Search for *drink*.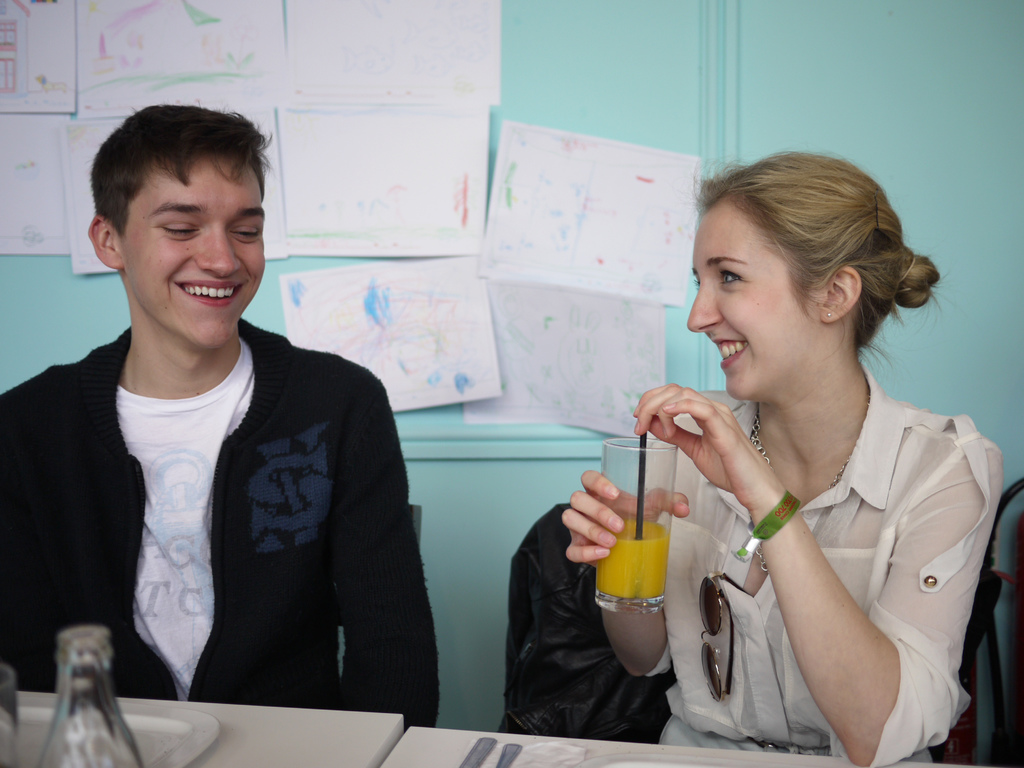
Found at {"left": 609, "top": 522, "right": 685, "bottom": 630}.
